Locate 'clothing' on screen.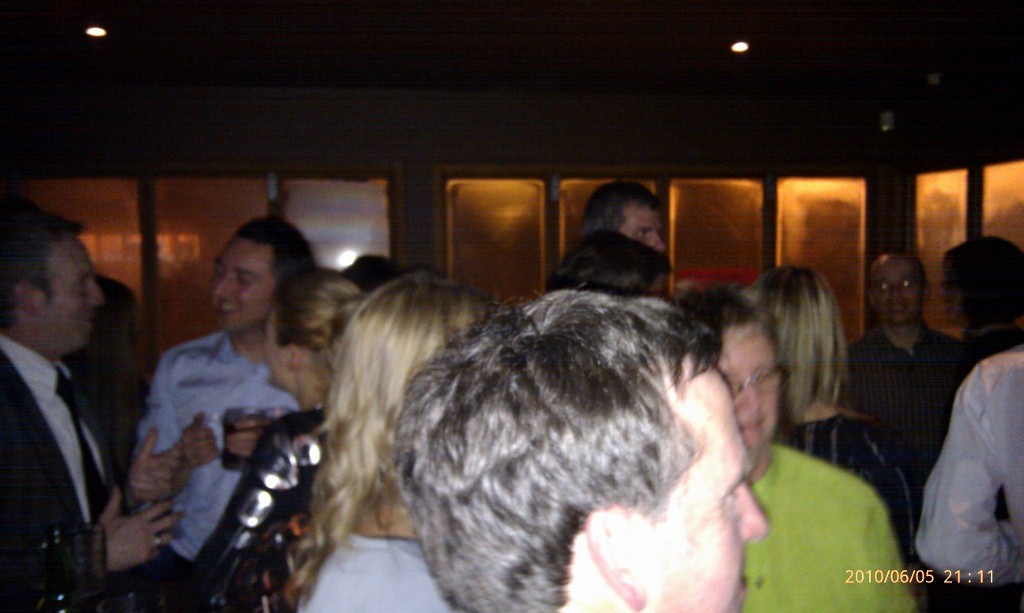
On screen at select_region(926, 297, 1023, 596).
